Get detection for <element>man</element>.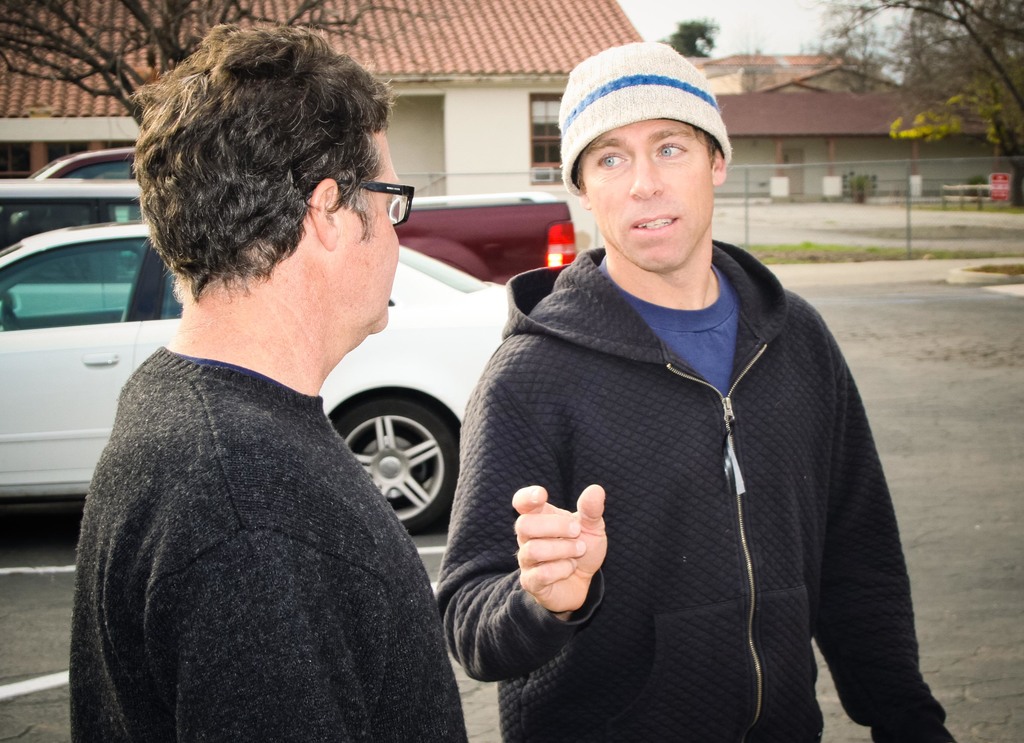
Detection: [64,22,469,742].
